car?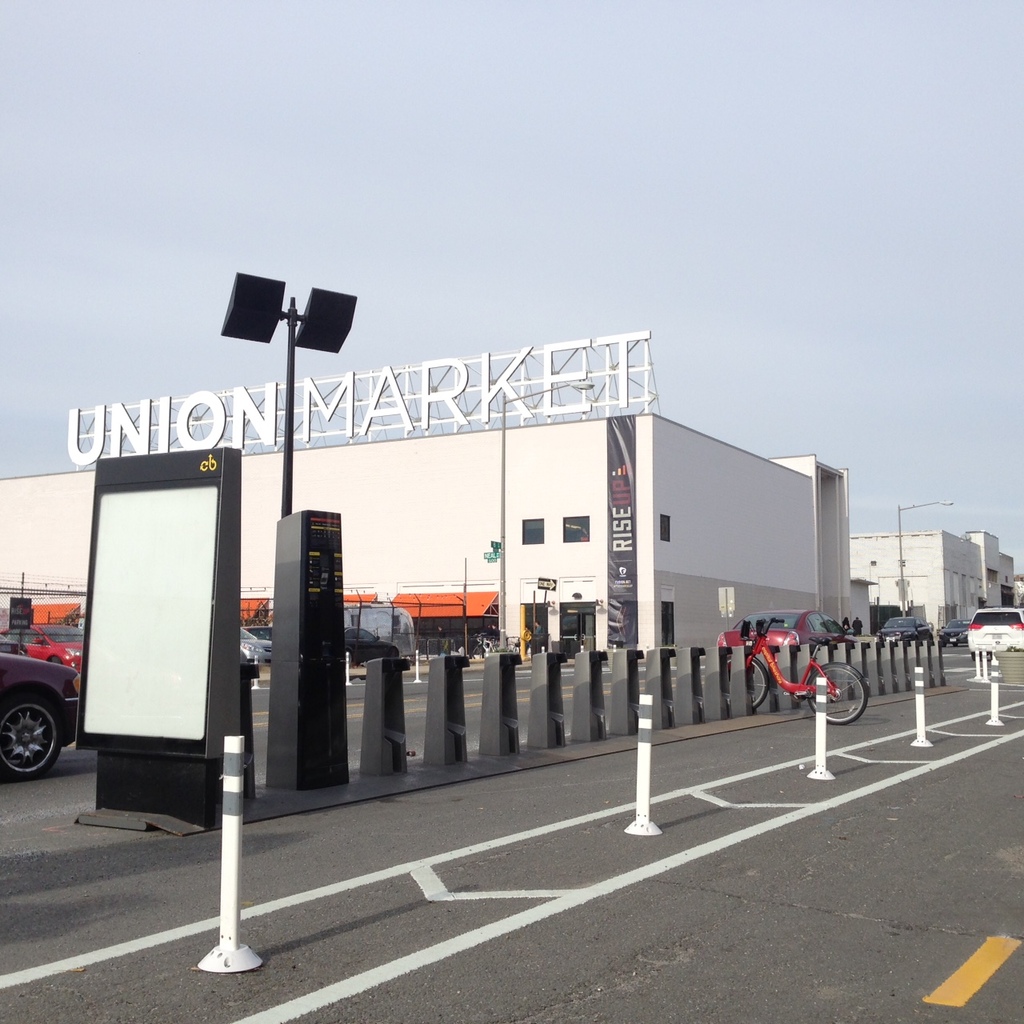
[left=238, top=614, right=278, bottom=662]
